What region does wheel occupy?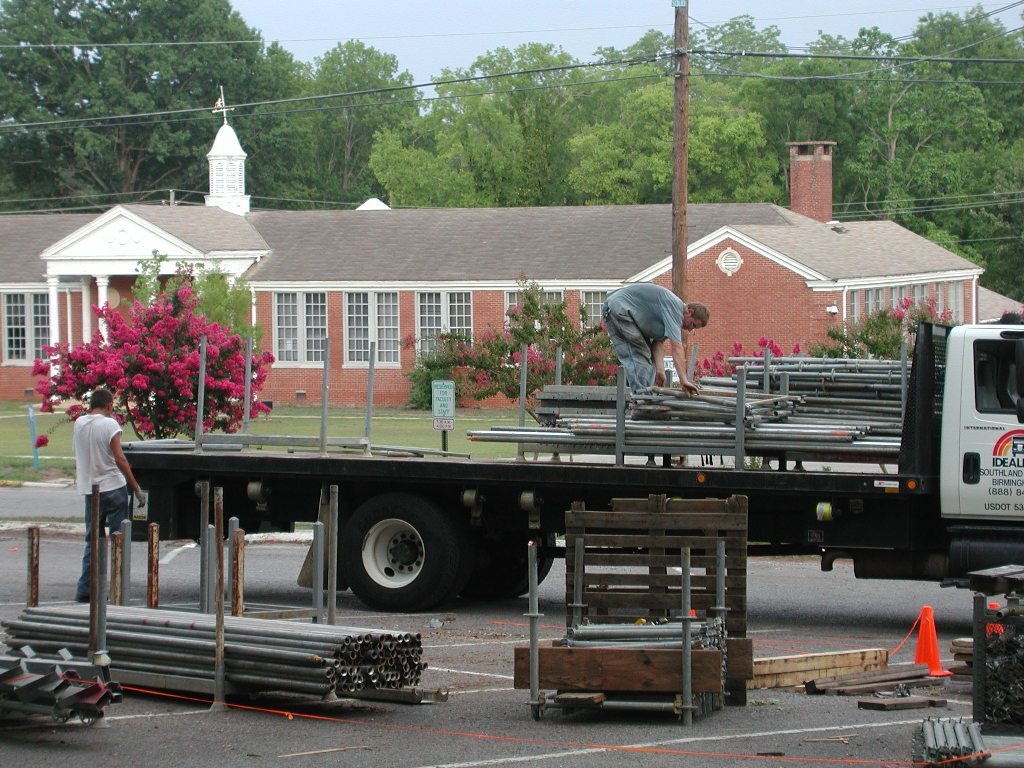
locate(335, 510, 447, 607).
